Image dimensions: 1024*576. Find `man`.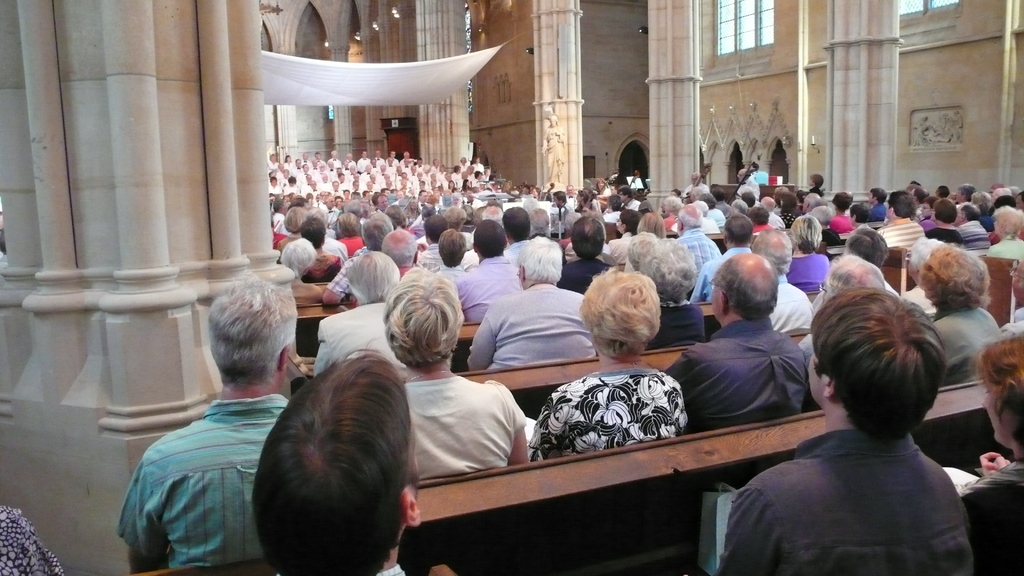
[466, 237, 588, 369].
